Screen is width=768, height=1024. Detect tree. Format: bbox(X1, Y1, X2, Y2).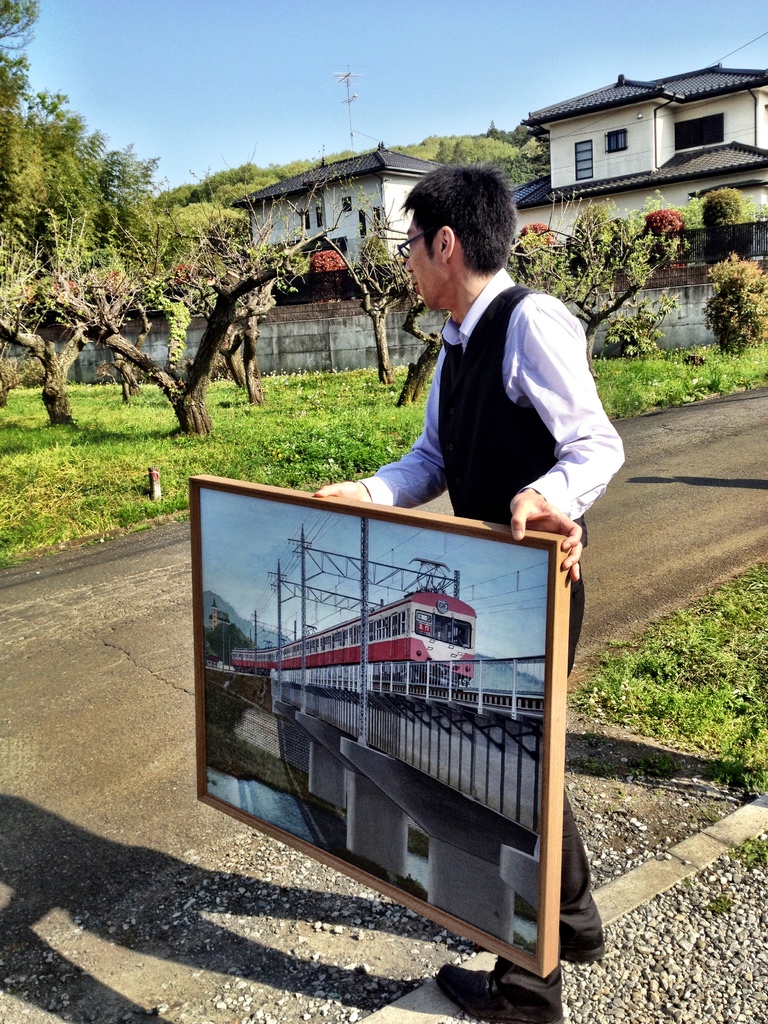
bbox(44, 103, 364, 468).
